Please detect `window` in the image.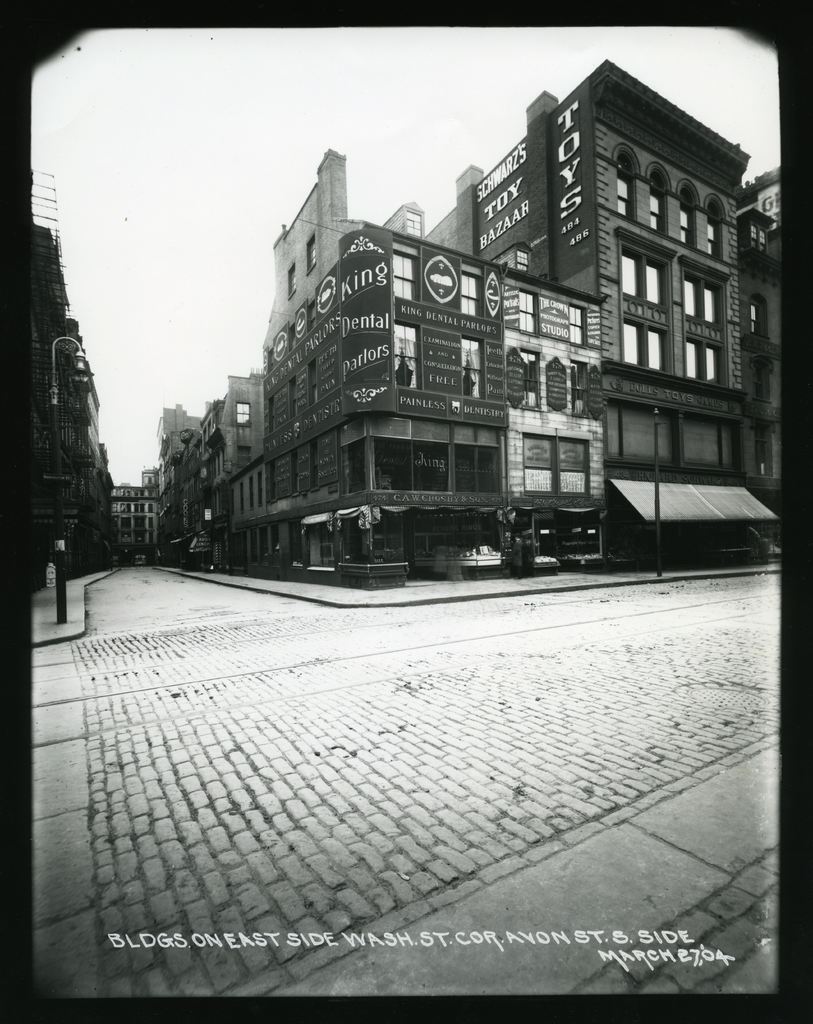
bbox=[615, 174, 630, 216].
